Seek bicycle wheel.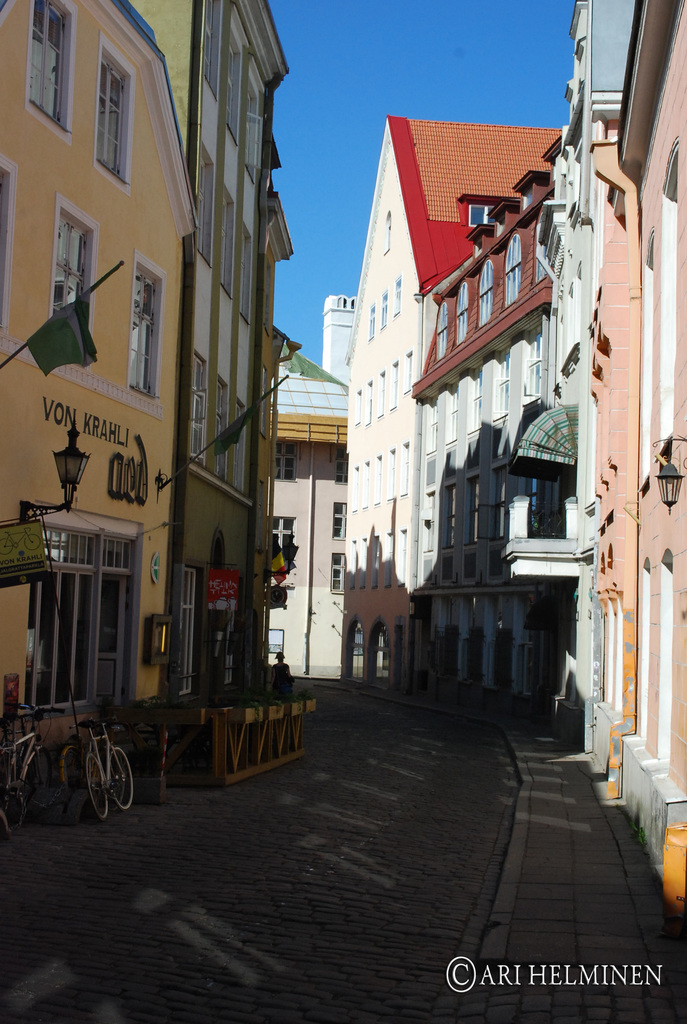
(x1=63, y1=748, x2=88, y2=786).
